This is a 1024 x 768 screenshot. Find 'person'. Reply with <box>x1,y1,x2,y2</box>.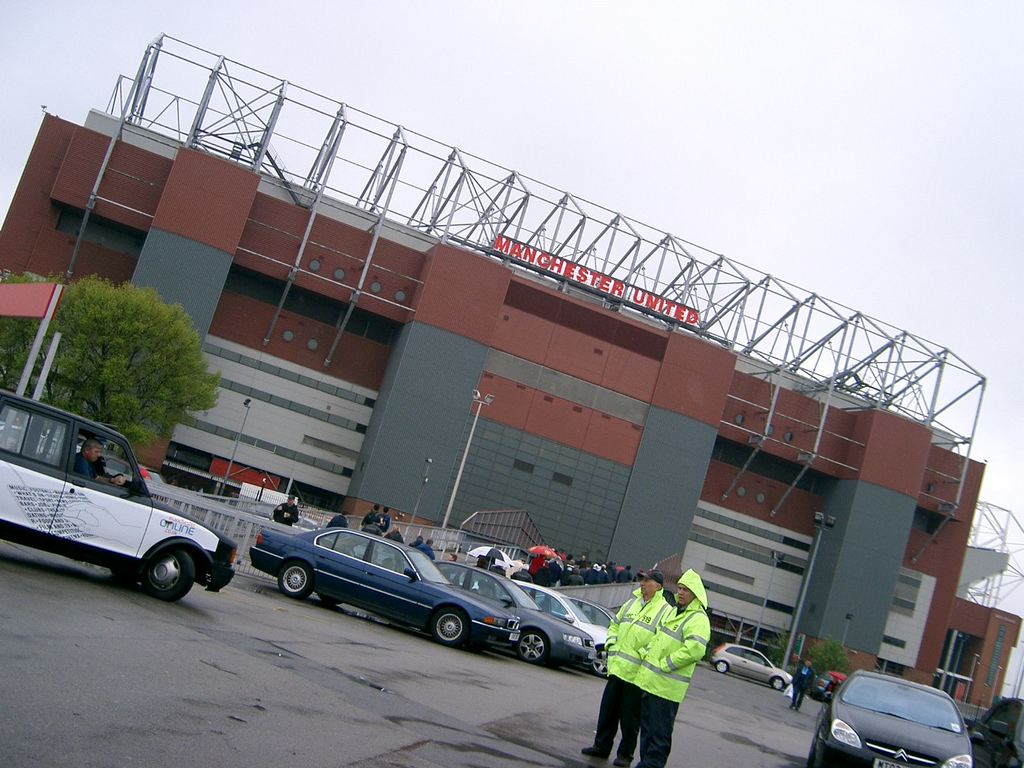
<box>822,679,847,699</box>.
